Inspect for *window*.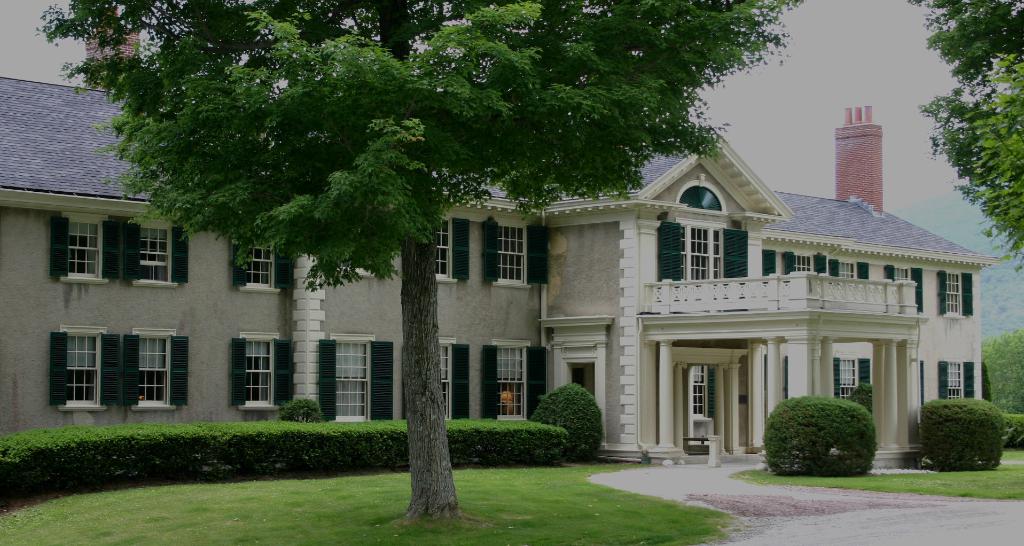
Inspection: BBox(328, 337, 371, 421).
